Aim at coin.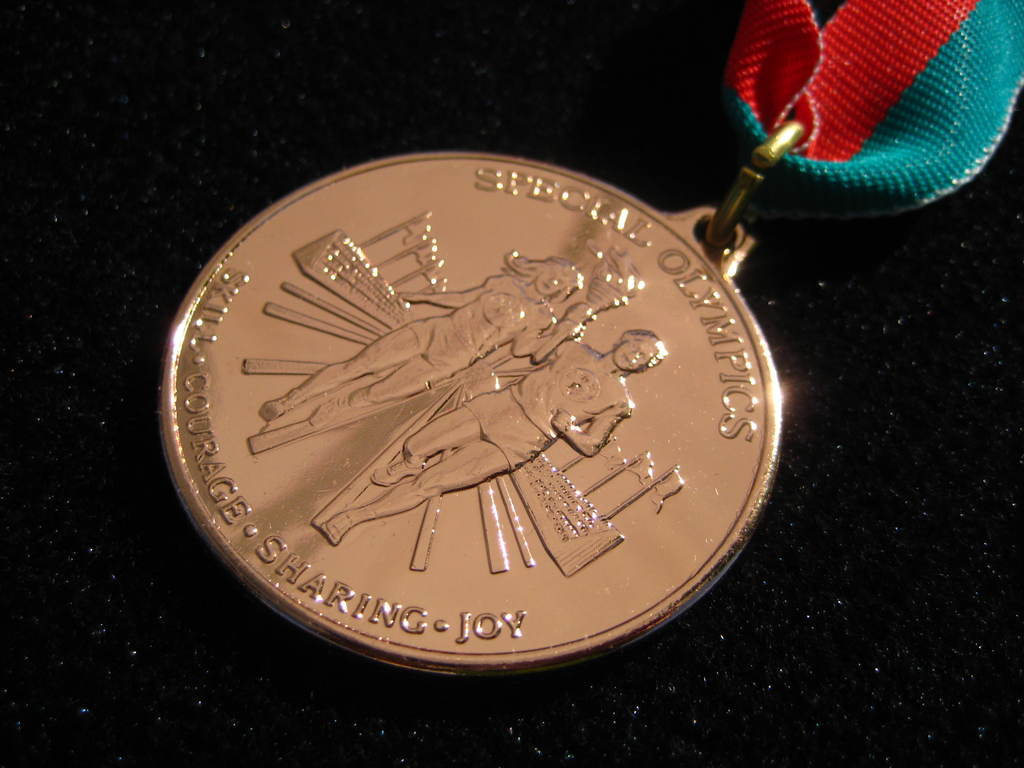
Aimed at Rect(166, 151, 769, 667).
